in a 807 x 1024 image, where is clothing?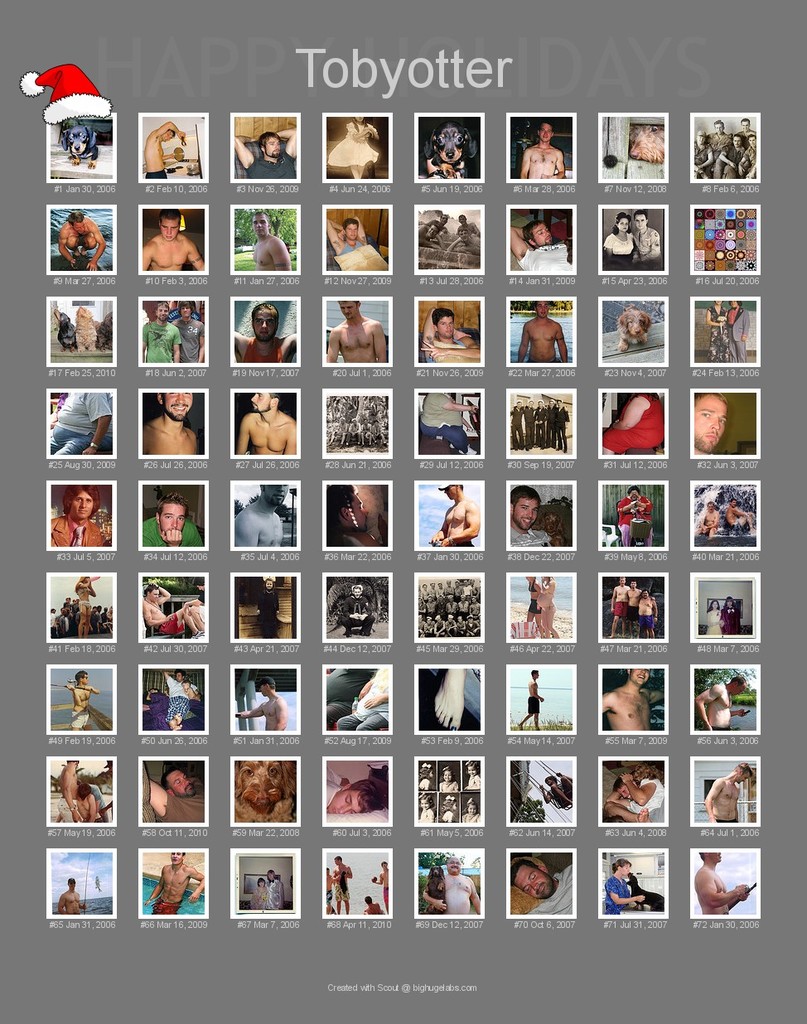
detection(155, 790, 208, 824).
